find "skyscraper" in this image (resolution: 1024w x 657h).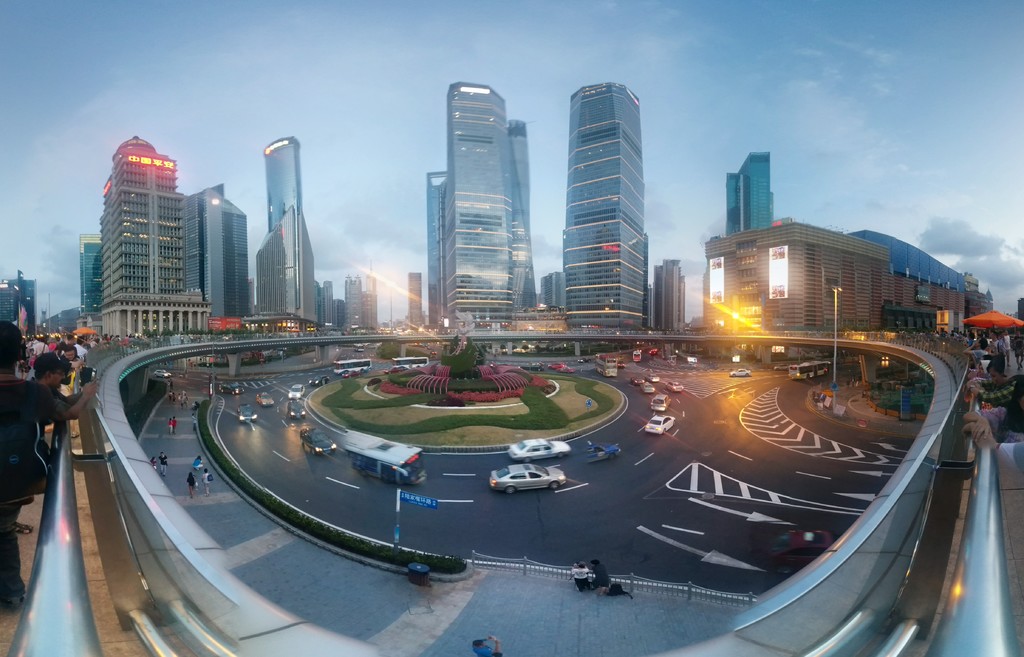
crop(425, 77, 547, 330).
